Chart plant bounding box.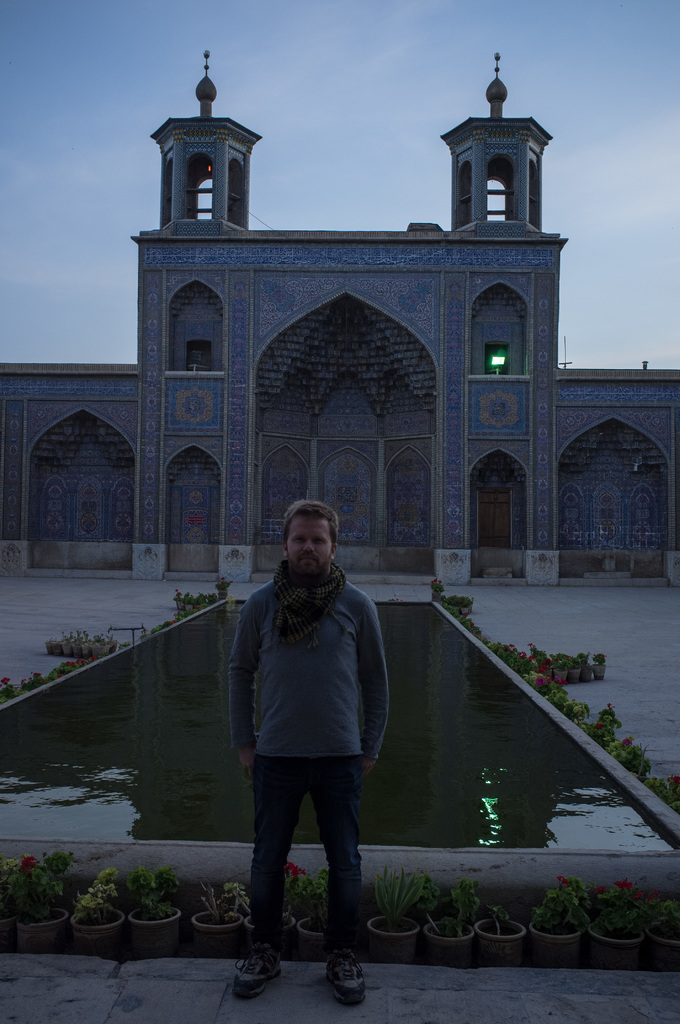
Charted: crop(565, 648, 590, 672).
